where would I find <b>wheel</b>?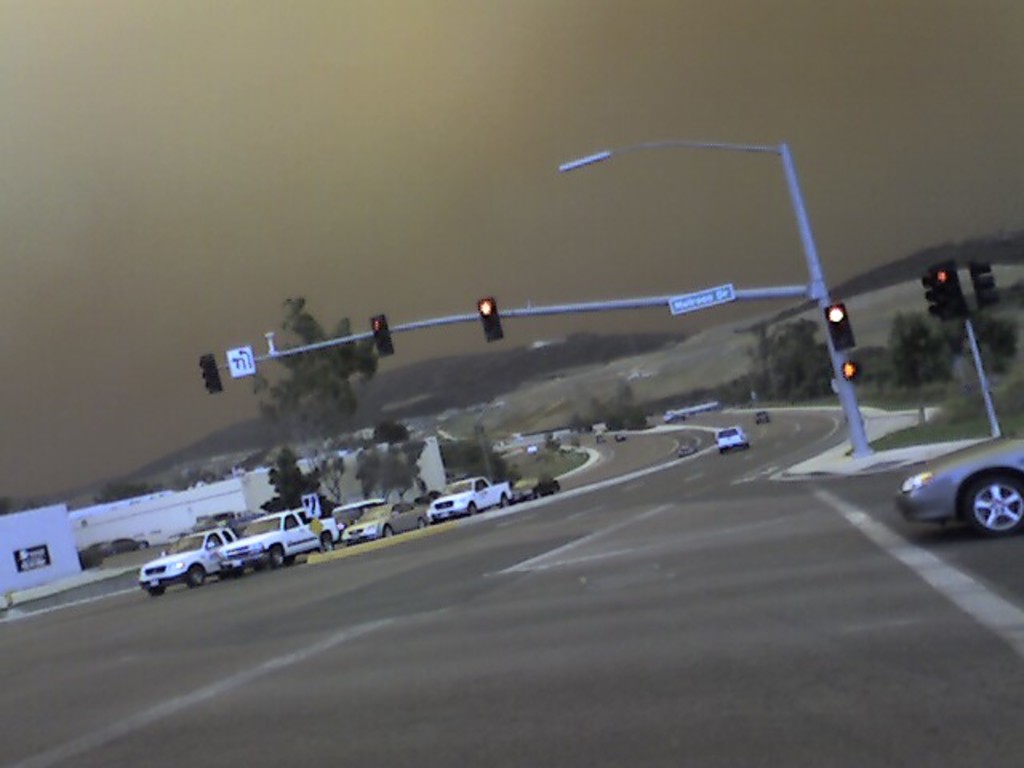
At {"x1": 416, "y1": 512, "x2": 430, "y2": 522}.
